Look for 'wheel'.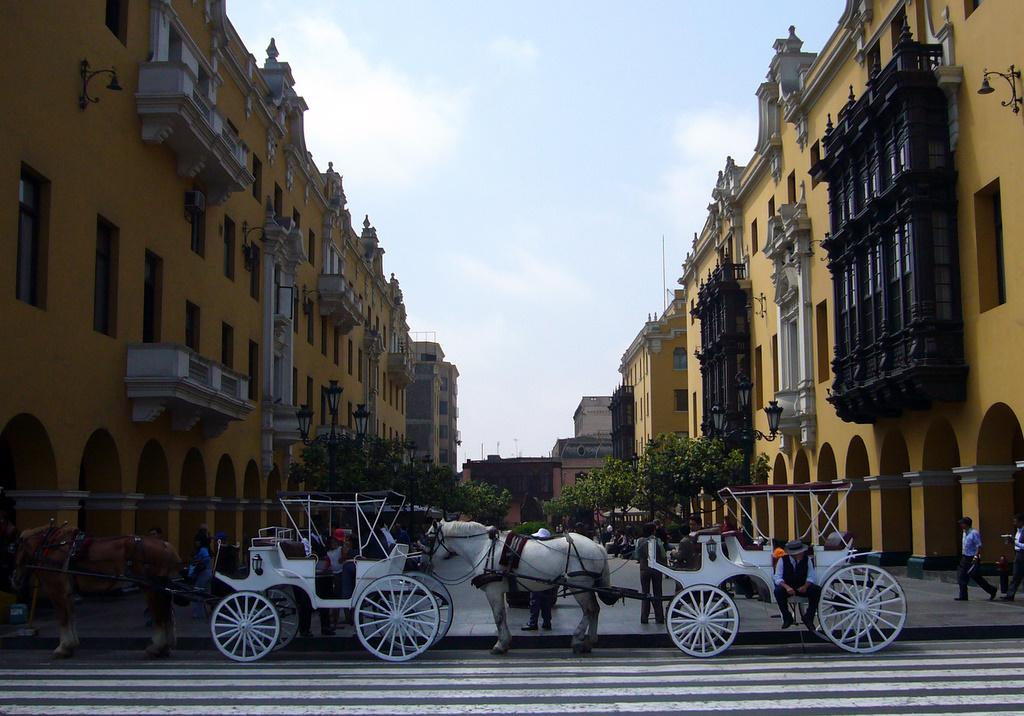
Found: 664:582:744:659.
